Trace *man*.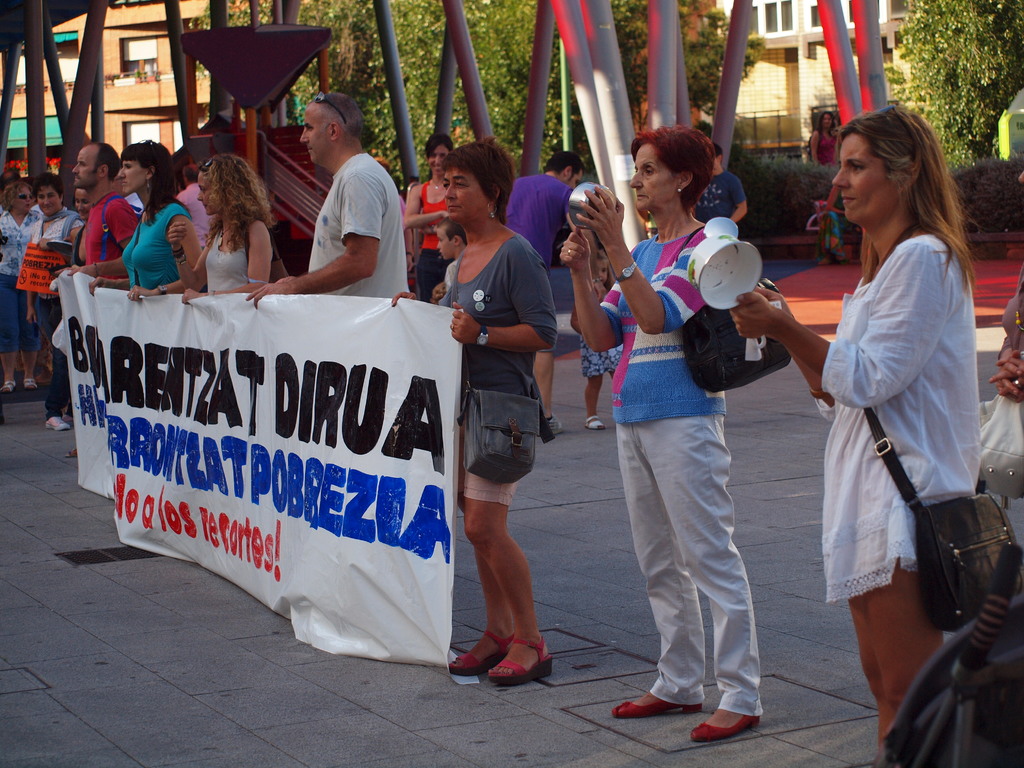
Traced to box(691, 145, 755, 232).
